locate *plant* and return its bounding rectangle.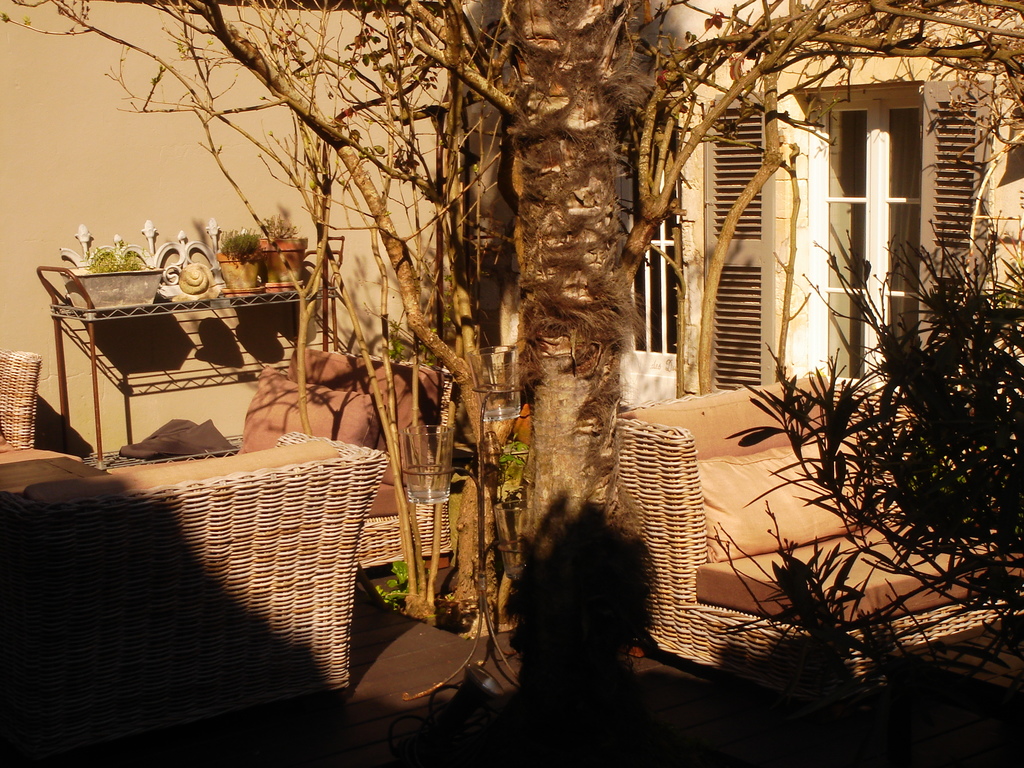
l=376, t=558, r=404, b=616.
